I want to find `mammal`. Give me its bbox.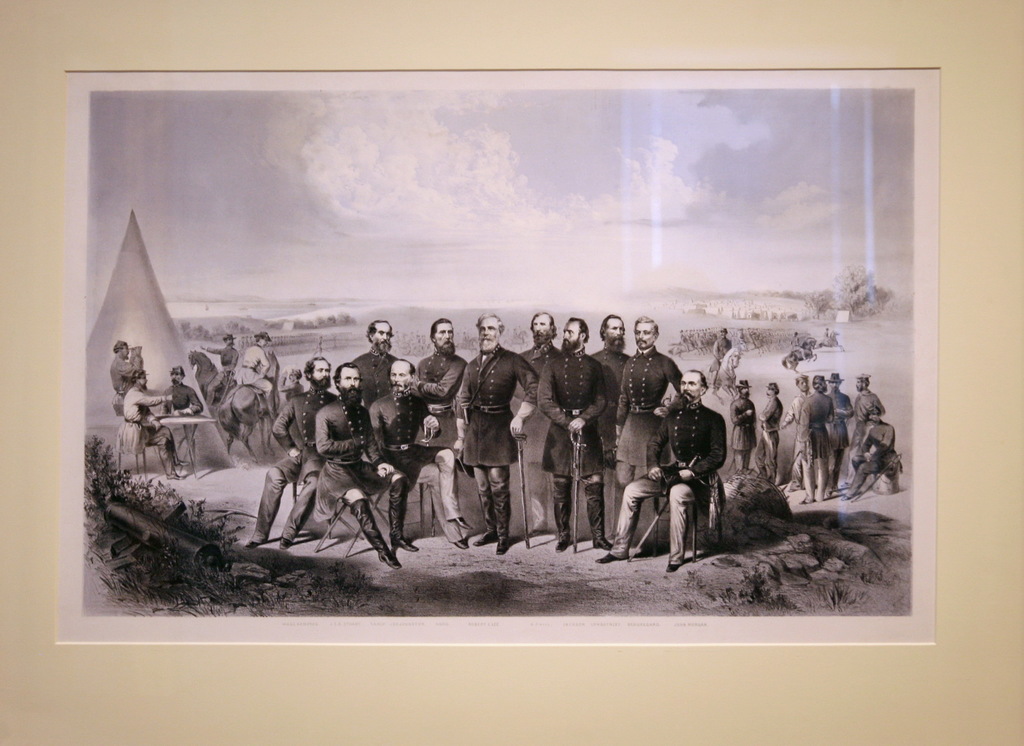
detection(535, 316, 607, 546).
